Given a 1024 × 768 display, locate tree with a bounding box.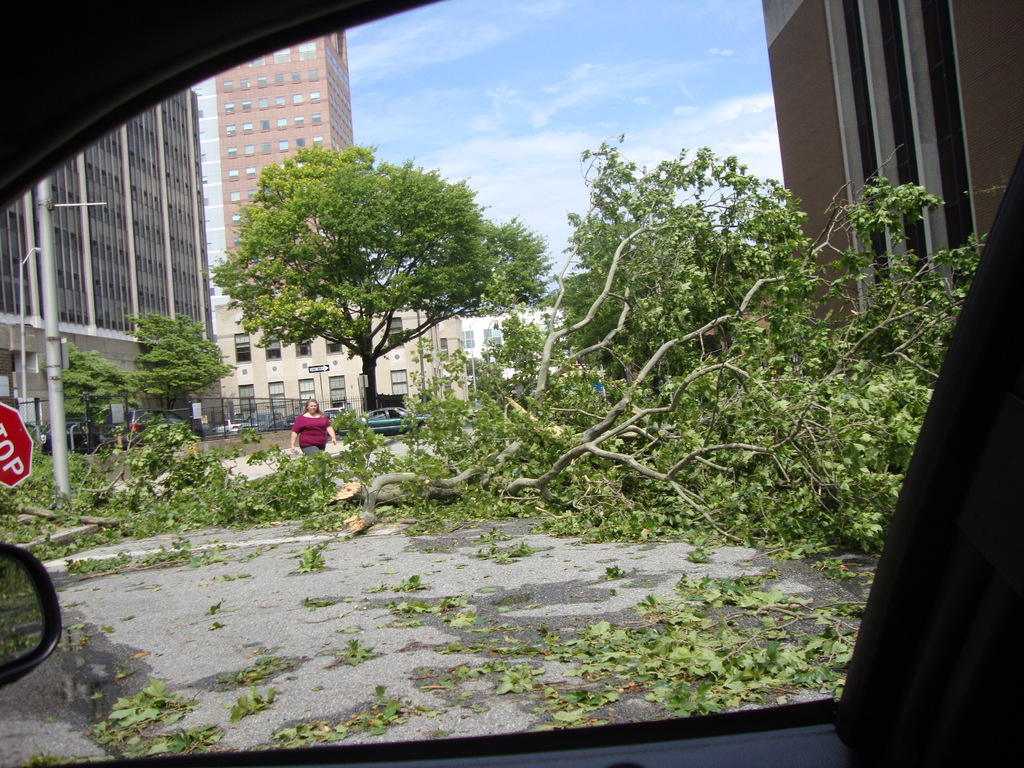
Located: [213, 140, 559, 415].
